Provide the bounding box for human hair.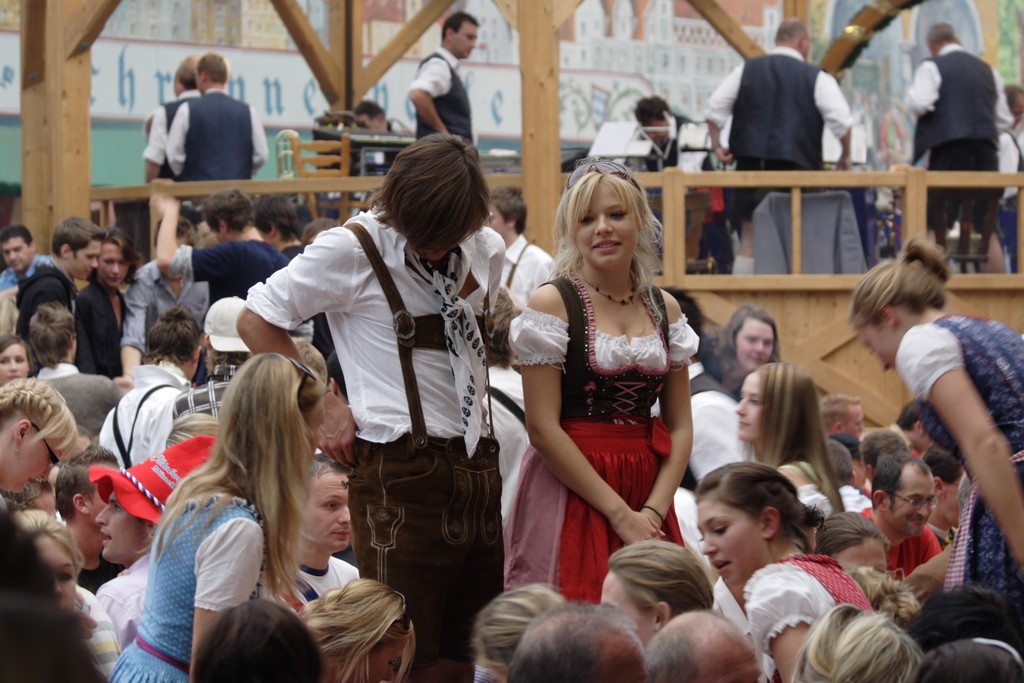
{"left": 1004, "top": 85, "right": 1023, "bottom": 104}.
